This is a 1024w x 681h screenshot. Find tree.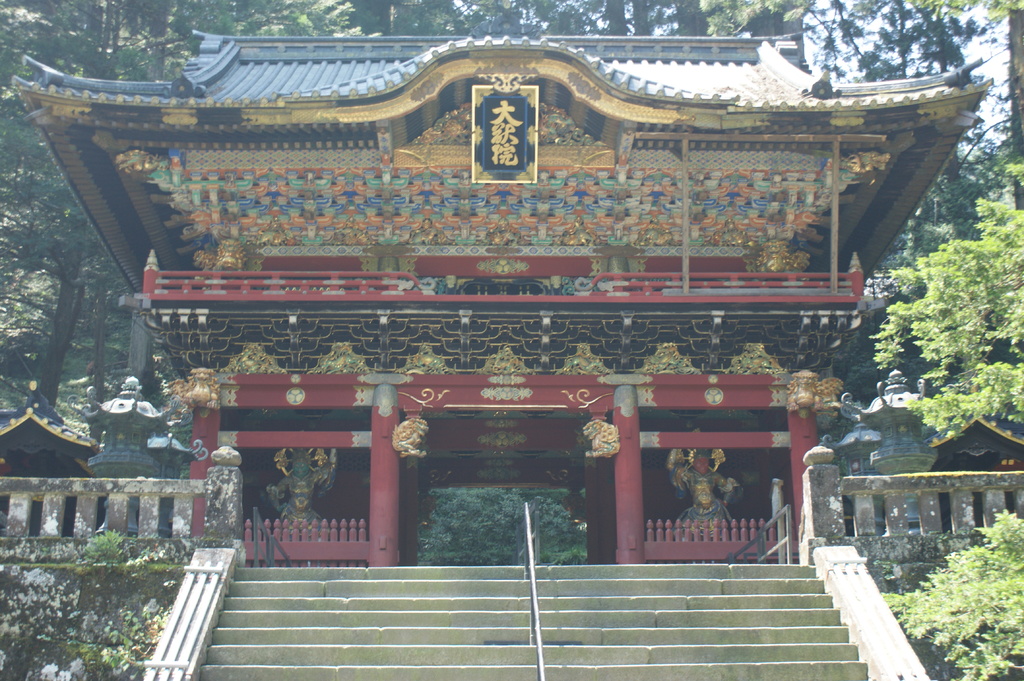
Bounding box: 877/186/1005/453.
